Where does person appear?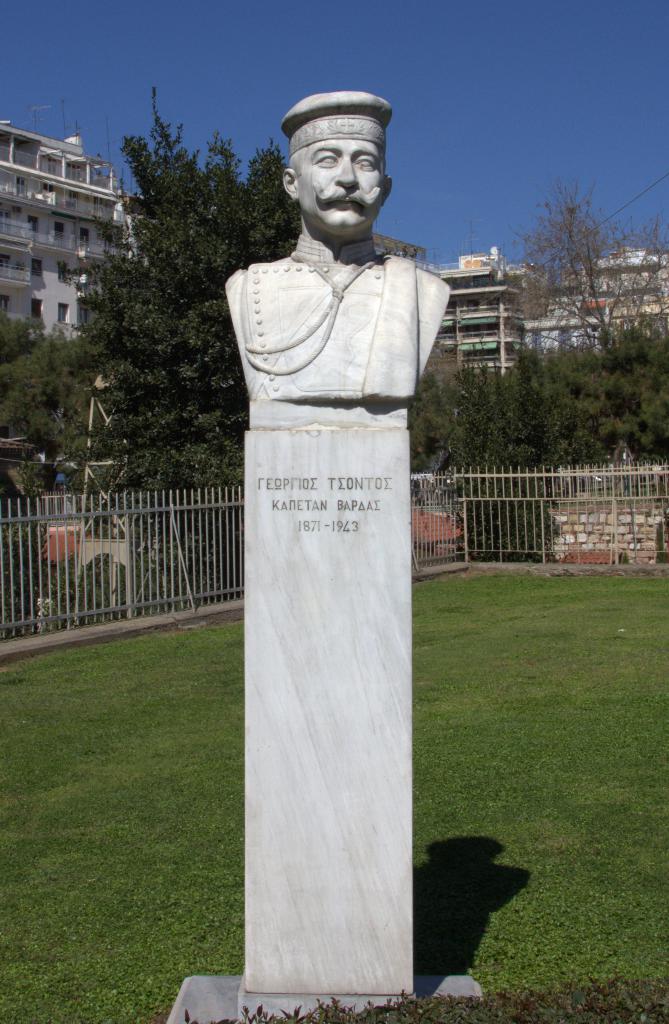
Appears at [x1=234, y1=108, x2=463, y2=918].
